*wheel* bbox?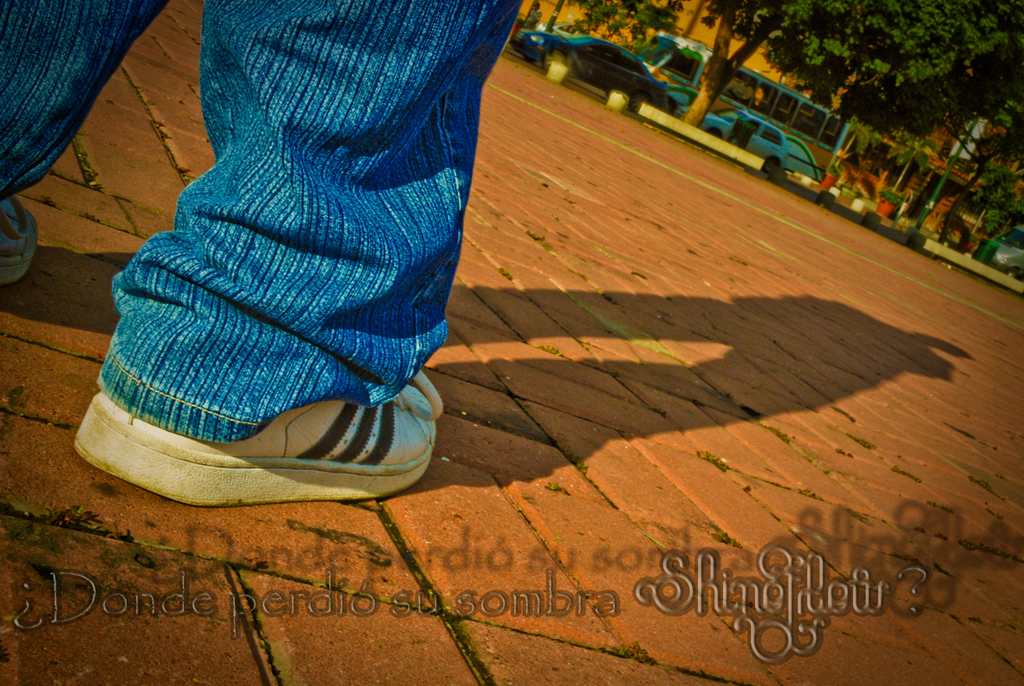
x1=763, y1=158, x2=782, y2=175
